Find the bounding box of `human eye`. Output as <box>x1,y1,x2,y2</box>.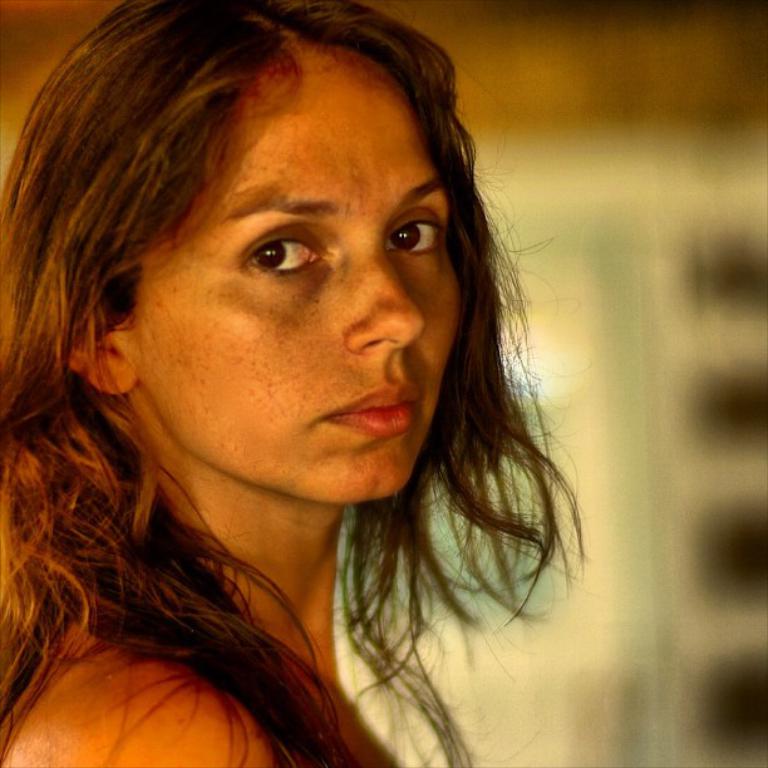
<box>378,206,447,269</box>.
